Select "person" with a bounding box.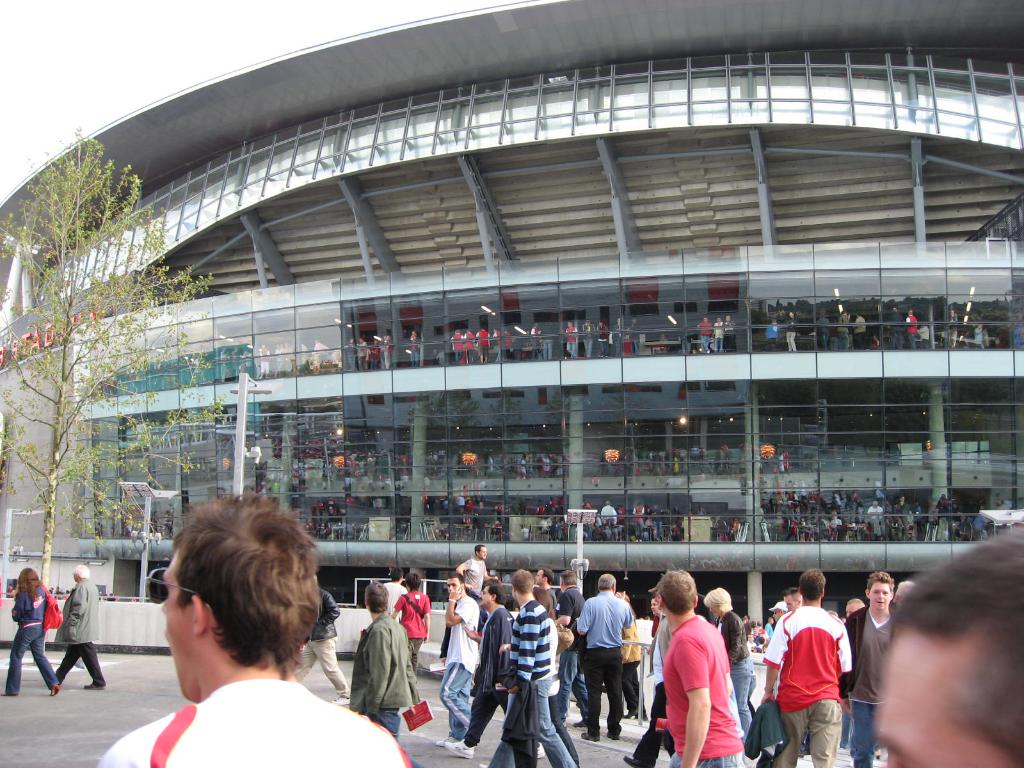
(342, 579, 413, 738).
